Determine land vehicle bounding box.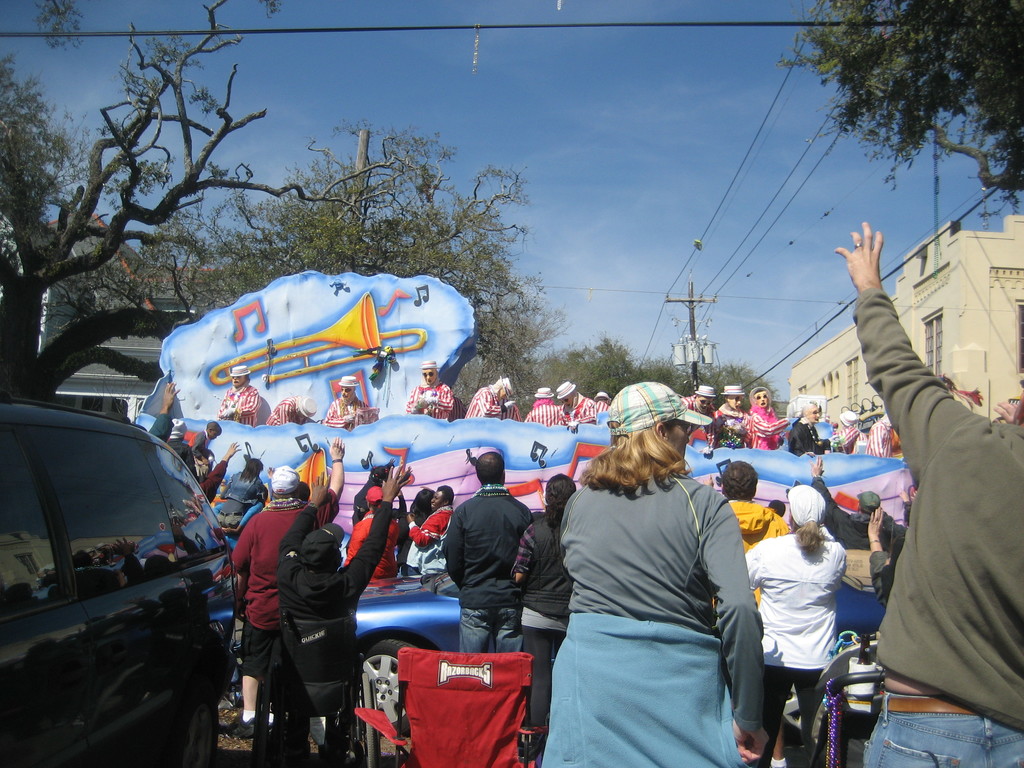
Determined: locate(26, 376, 244, 760).
